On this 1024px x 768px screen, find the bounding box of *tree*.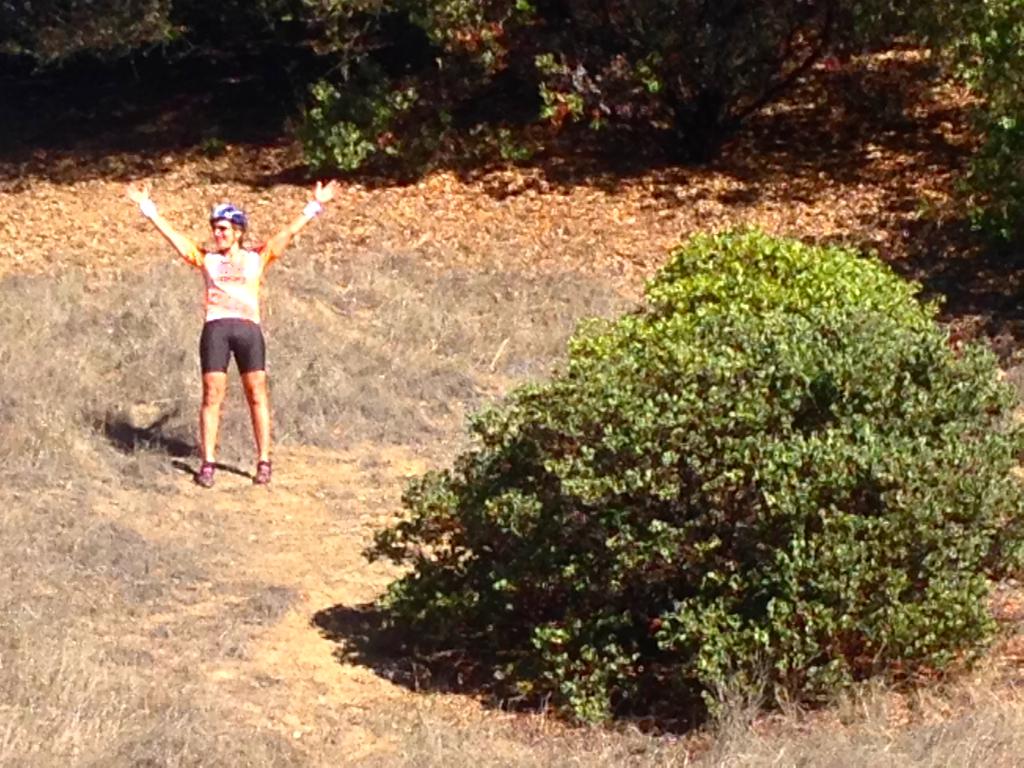
Bounding box: <region>884, 0, 1023, 324</region>.
